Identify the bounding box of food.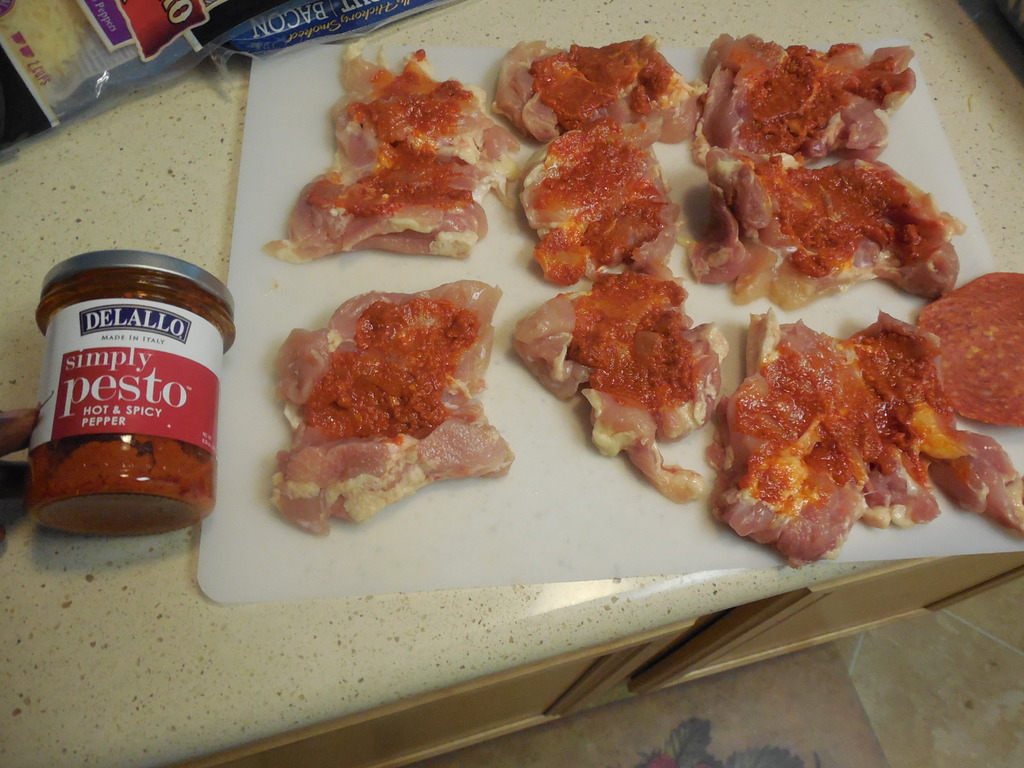
box=[516, 122, 684, 286].
